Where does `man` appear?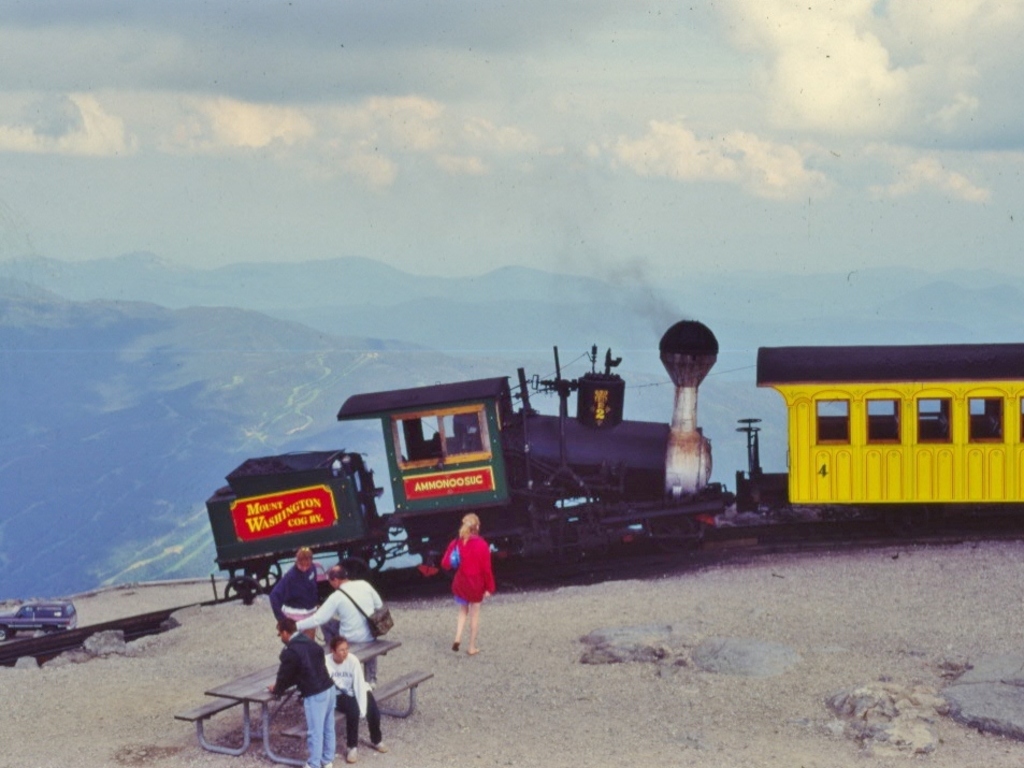
Appears at left=291, top=566, right=387, bottom=682.
